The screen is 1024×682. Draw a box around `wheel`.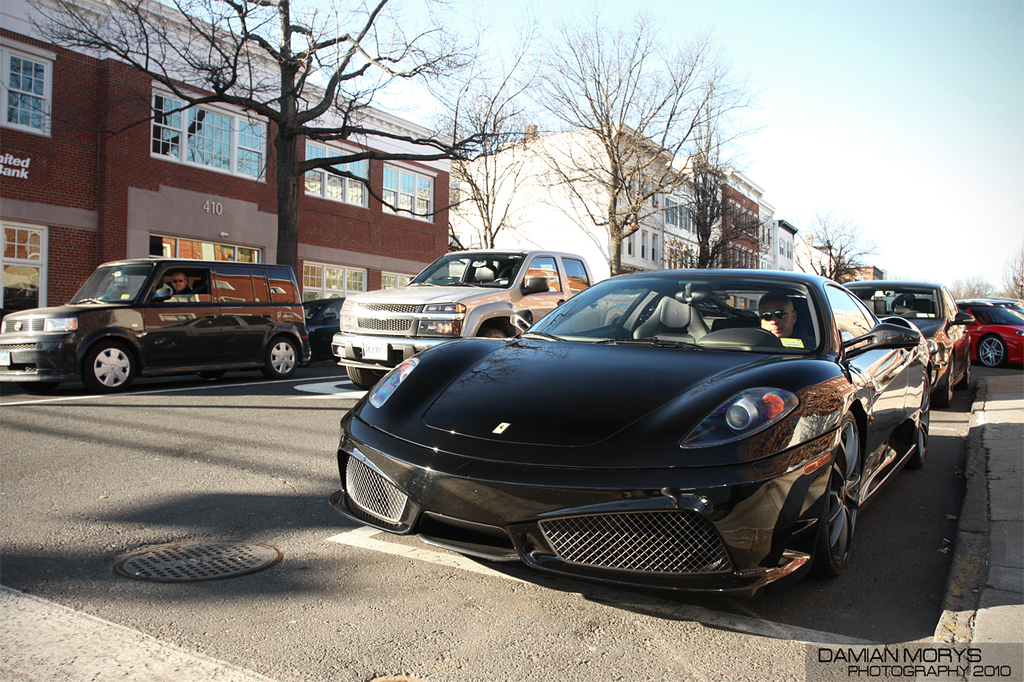
<region>899, 373, 931, 462</region>.
